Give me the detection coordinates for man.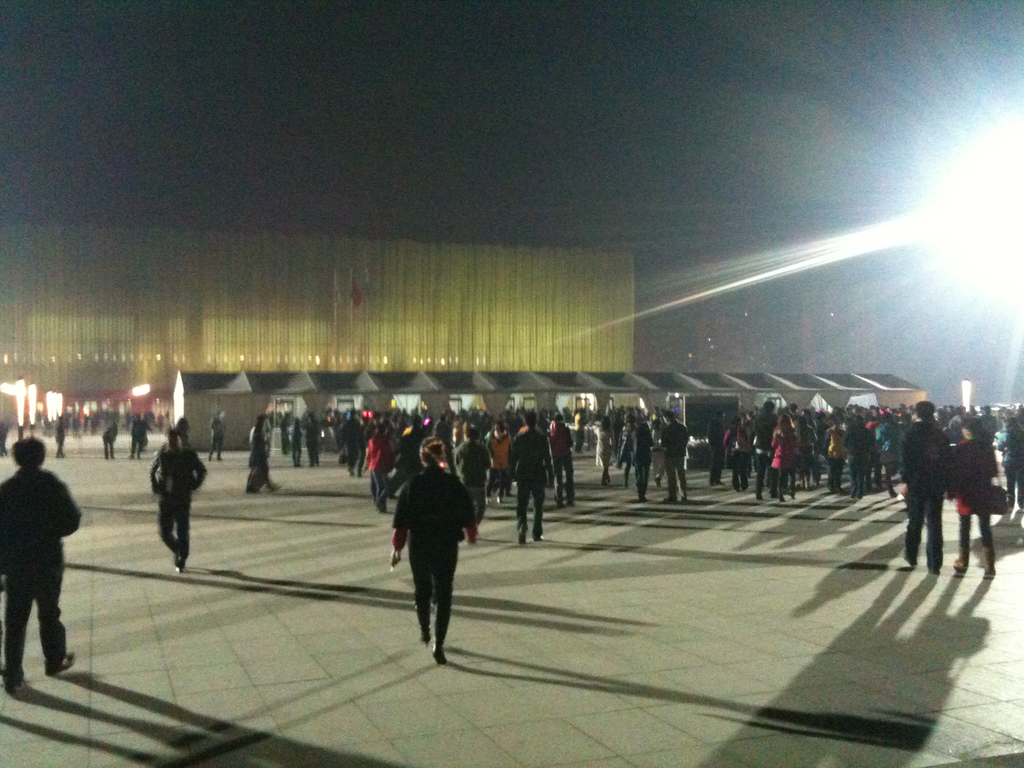
bbox=[0, 435, 80, 699].
